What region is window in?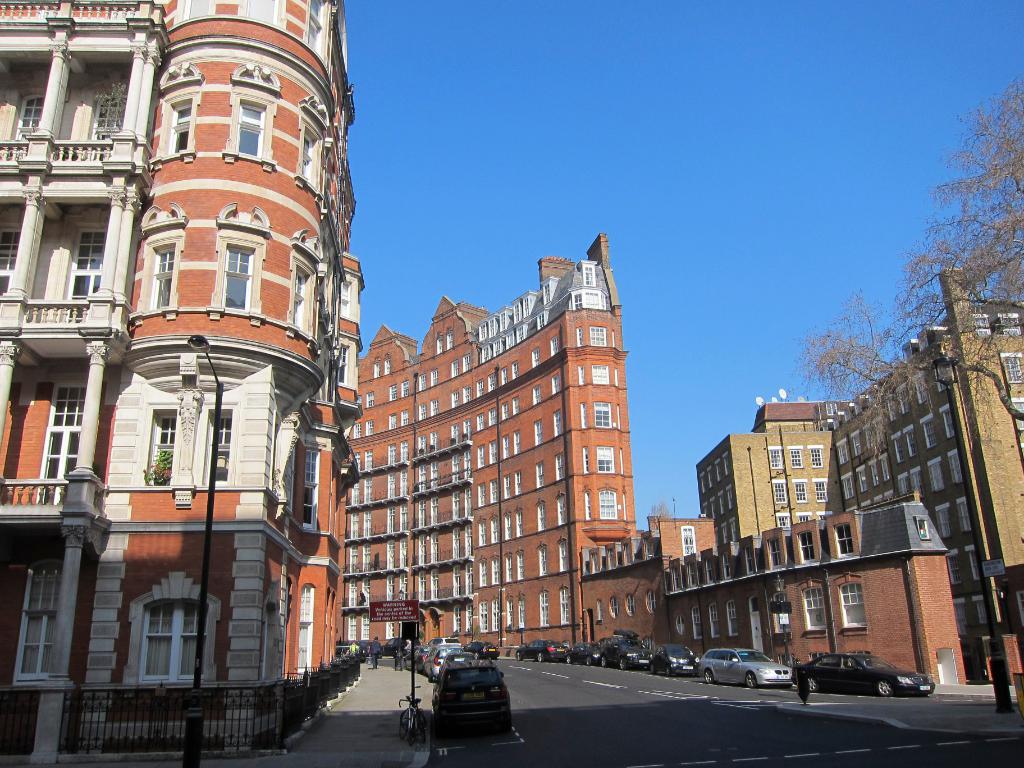
464, 383, 470, 404.
